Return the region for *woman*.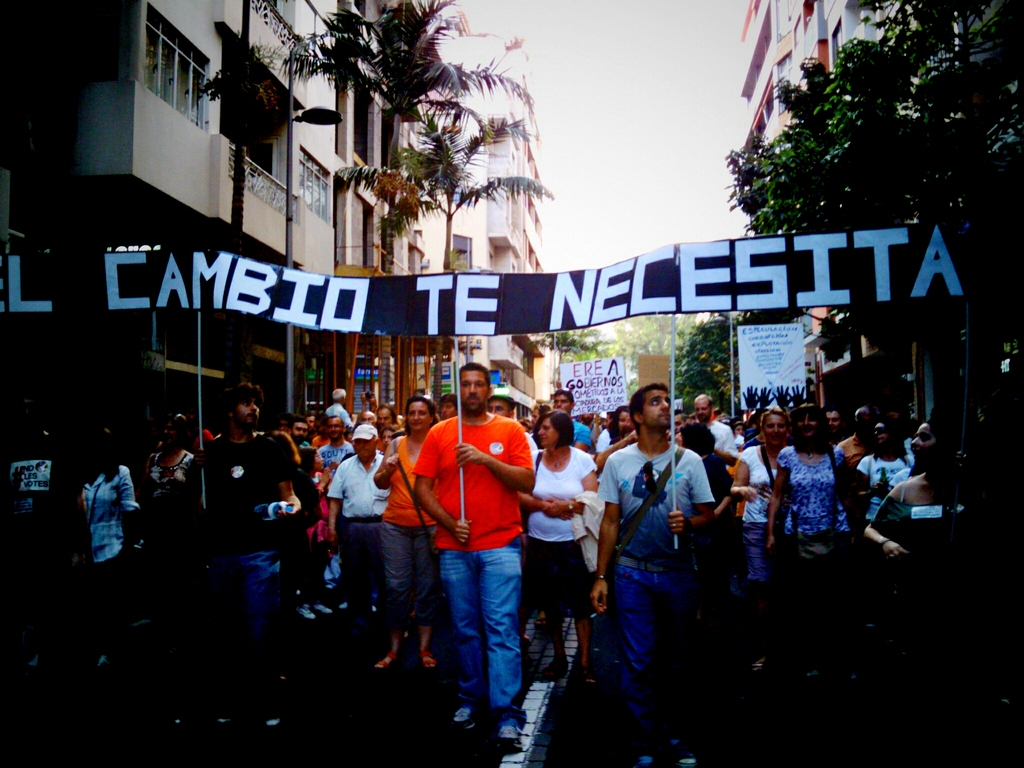
[left=522, top=394, right=600, bottom=724].
